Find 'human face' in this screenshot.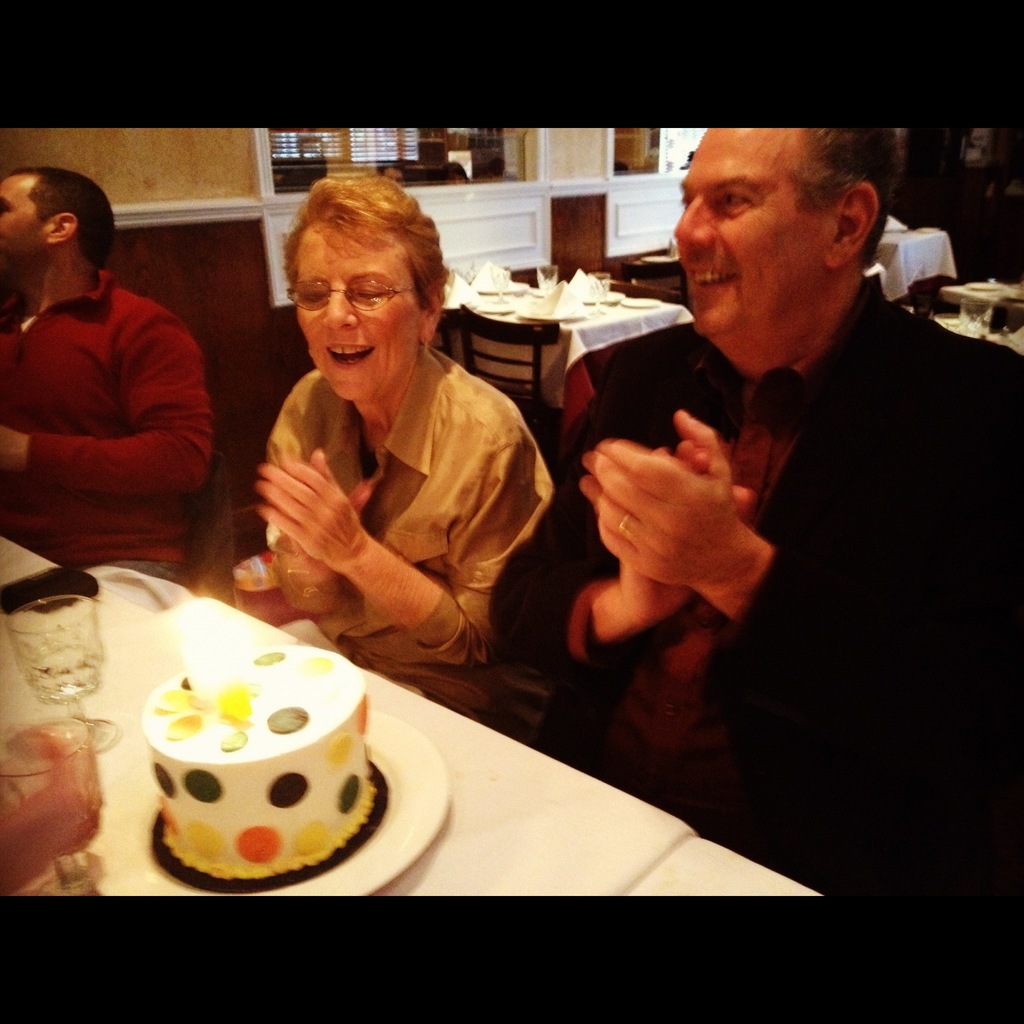
The bounding box for 'human face' is (295, 221, 414, 405).
